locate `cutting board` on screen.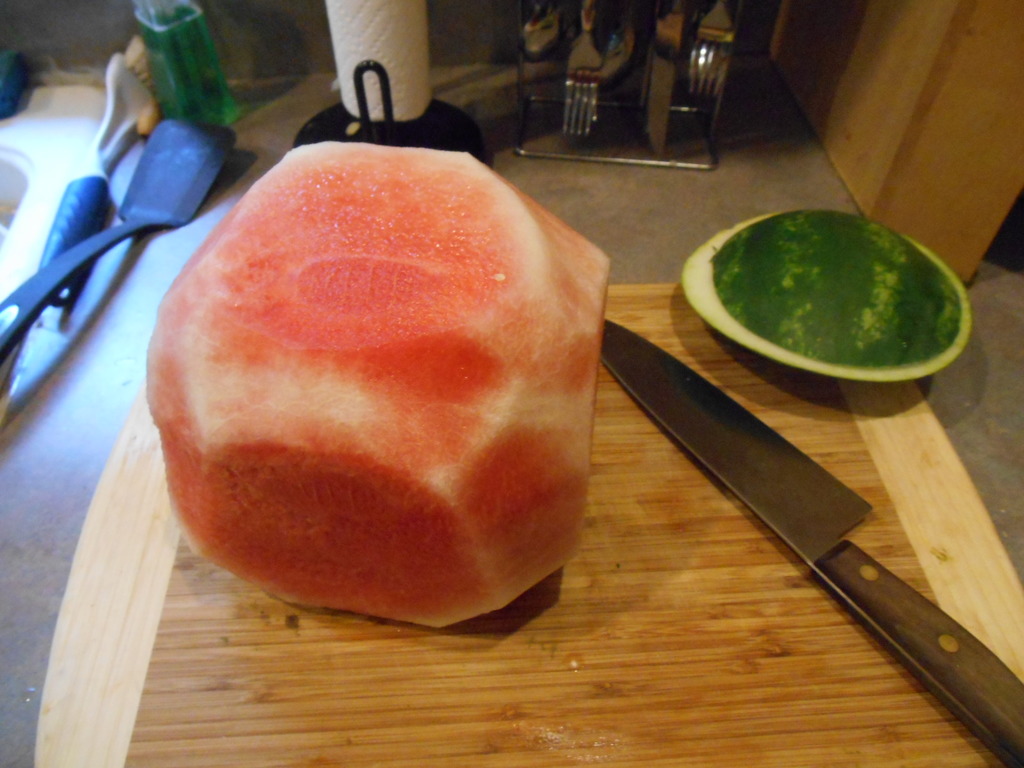
On screen at left=119, top=282, right=1023, bottom=767.
